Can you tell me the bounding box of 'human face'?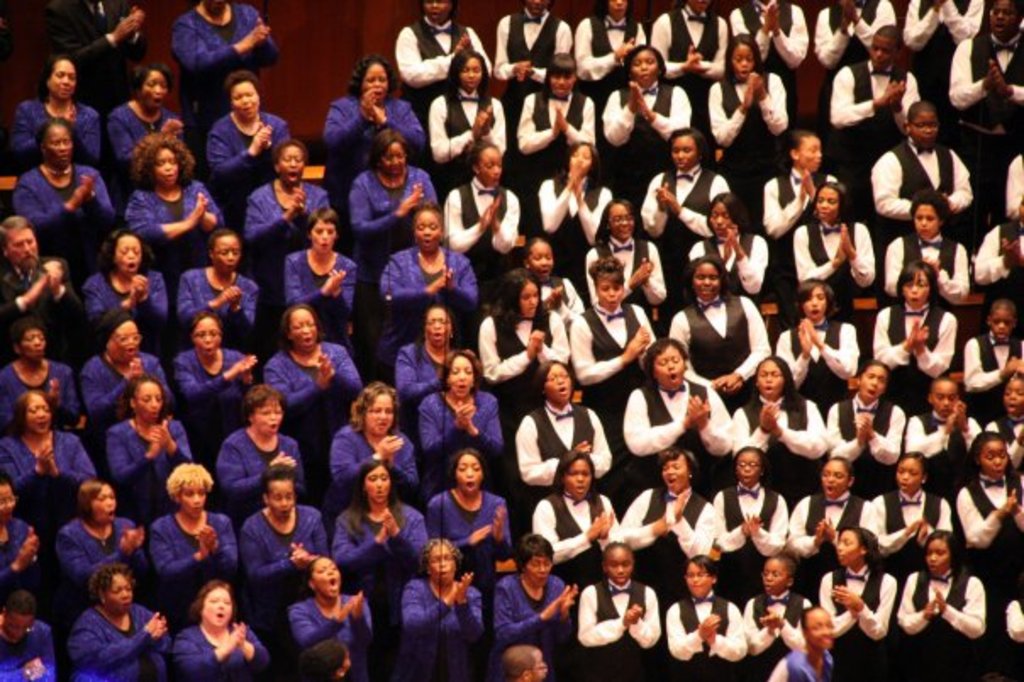
Rect(887, 448, 929, 492).
